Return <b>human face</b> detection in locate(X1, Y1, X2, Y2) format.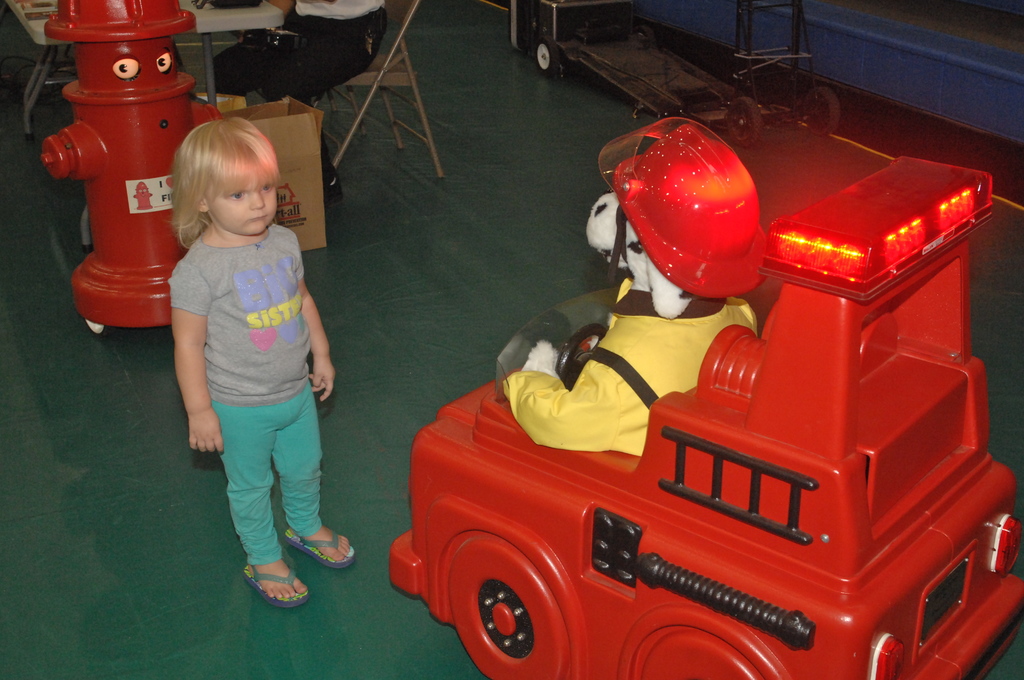
locate(212, 187, 271, 229).
